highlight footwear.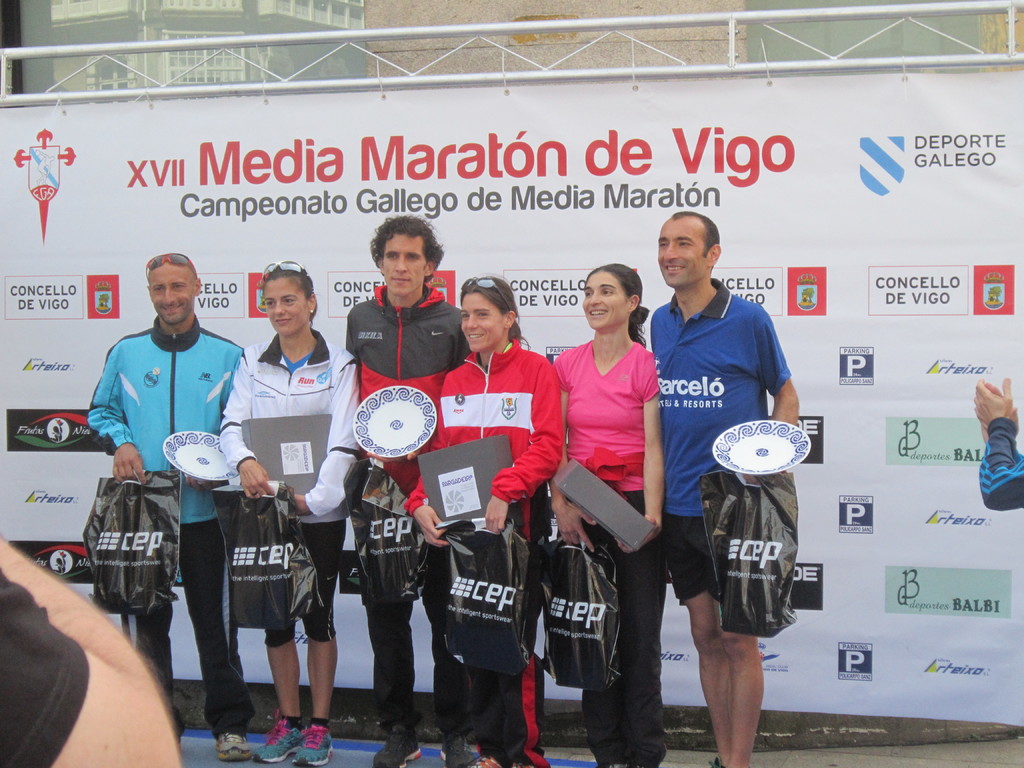
Highlighted region: {"x1": 471, "y1": 756, "x2": 504, "y2": 767}.
